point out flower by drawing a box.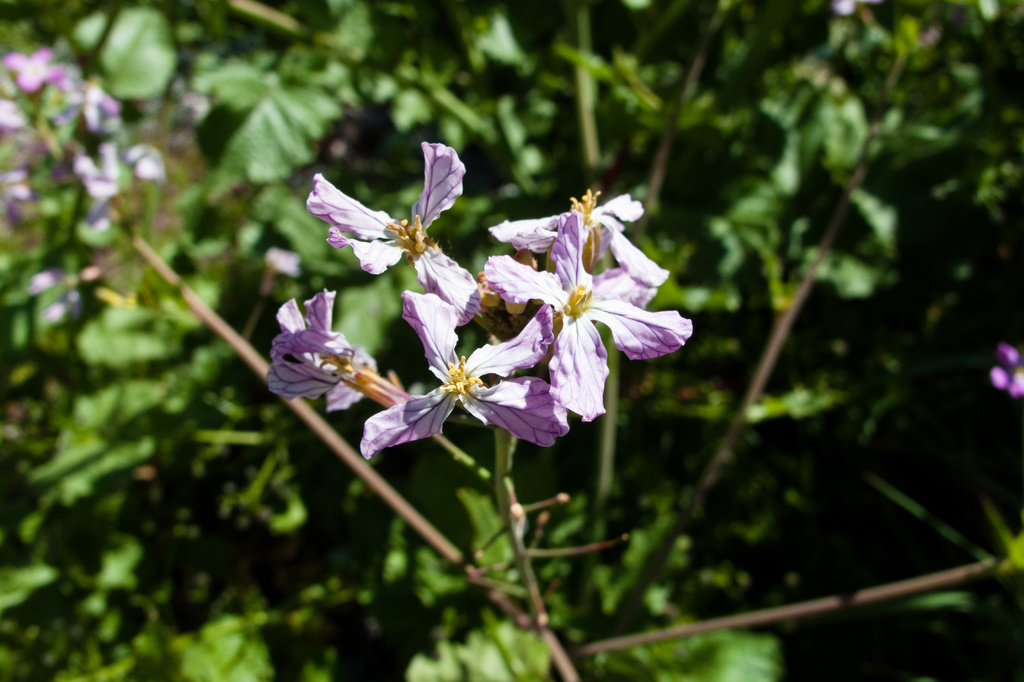
left=362, top=290, right=566, bottom=449.
